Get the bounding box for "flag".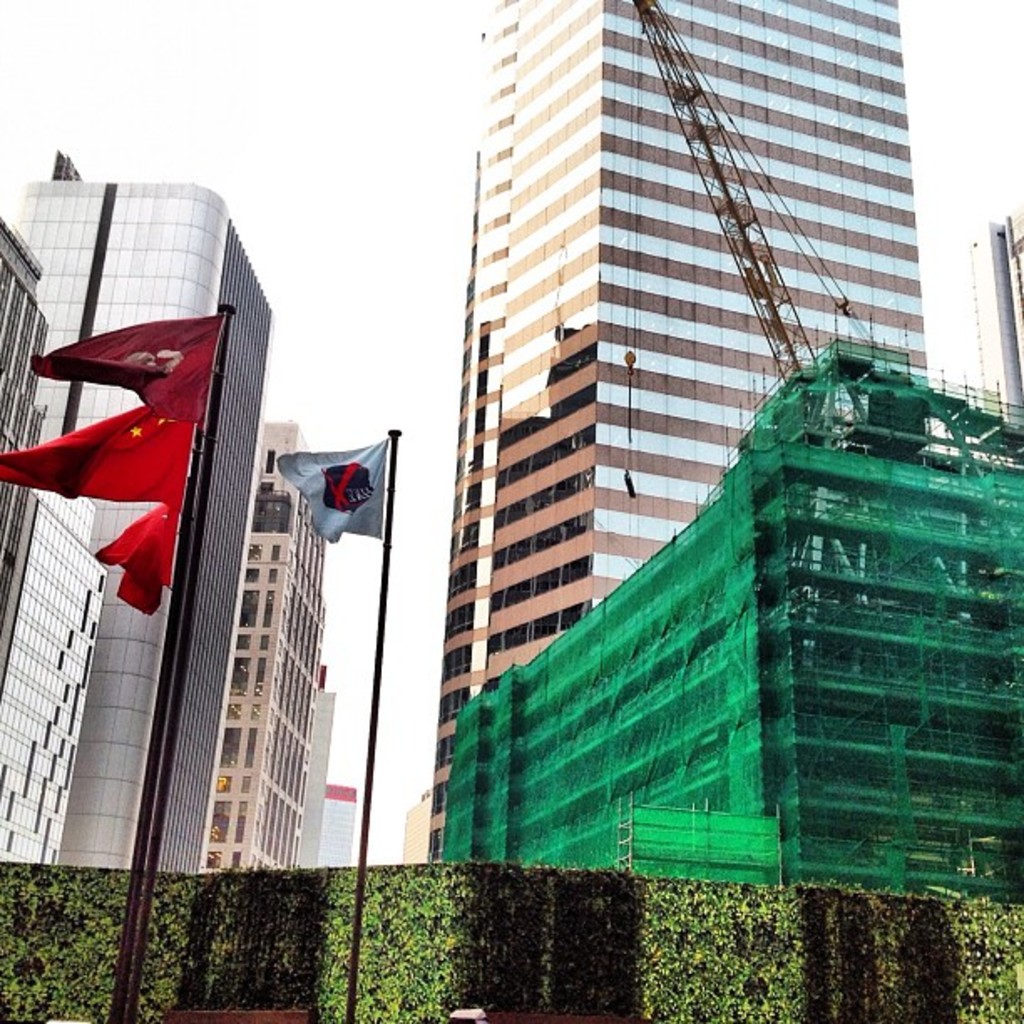
<bbox>0, 402, 192, 509</bbox>.
